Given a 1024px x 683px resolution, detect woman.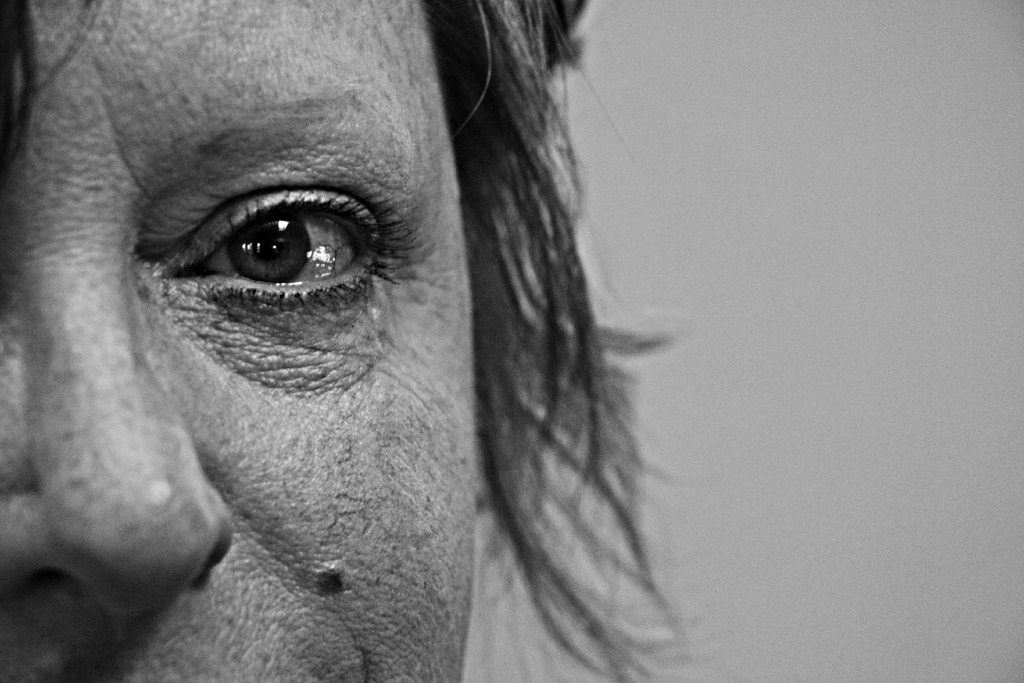
{"left": 0, "top": 0, "right": 500, "bottom": 682}.
